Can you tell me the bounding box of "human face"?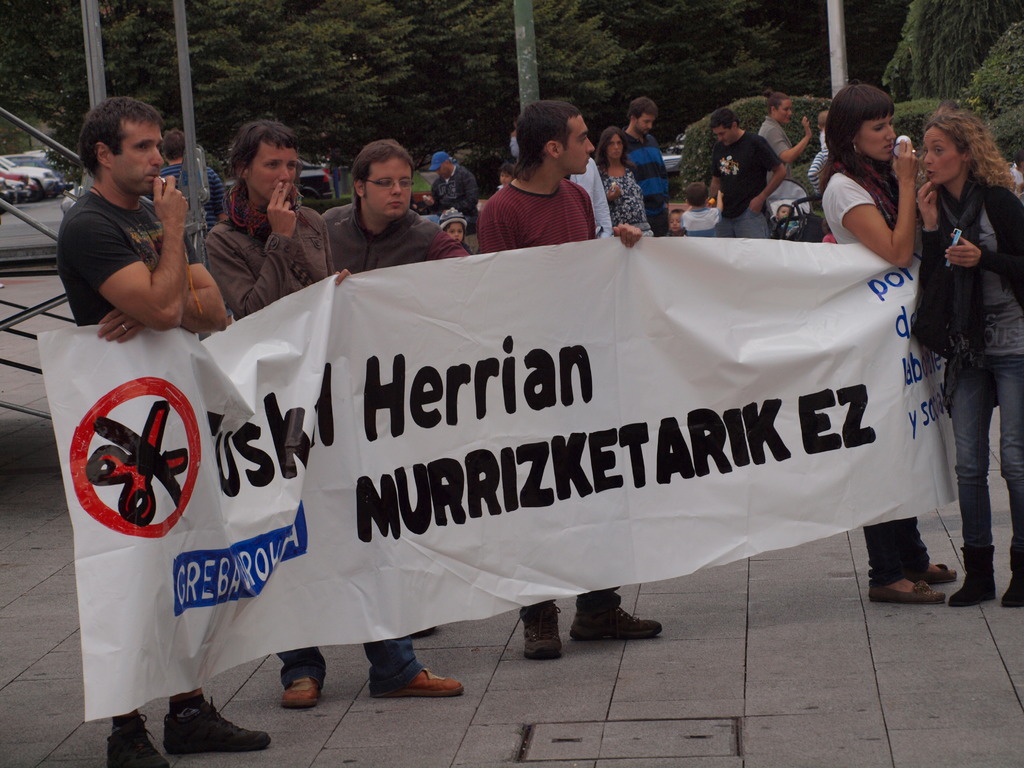
<box>778,95,794,122</box>.
